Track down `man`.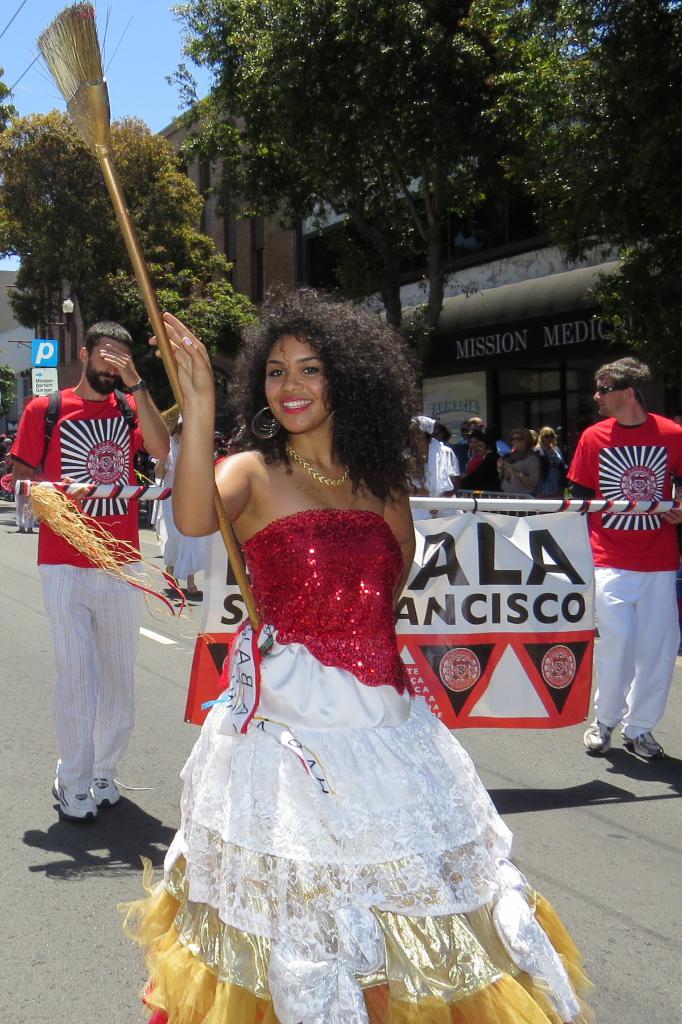
Tracked to (6,321,171,826).
